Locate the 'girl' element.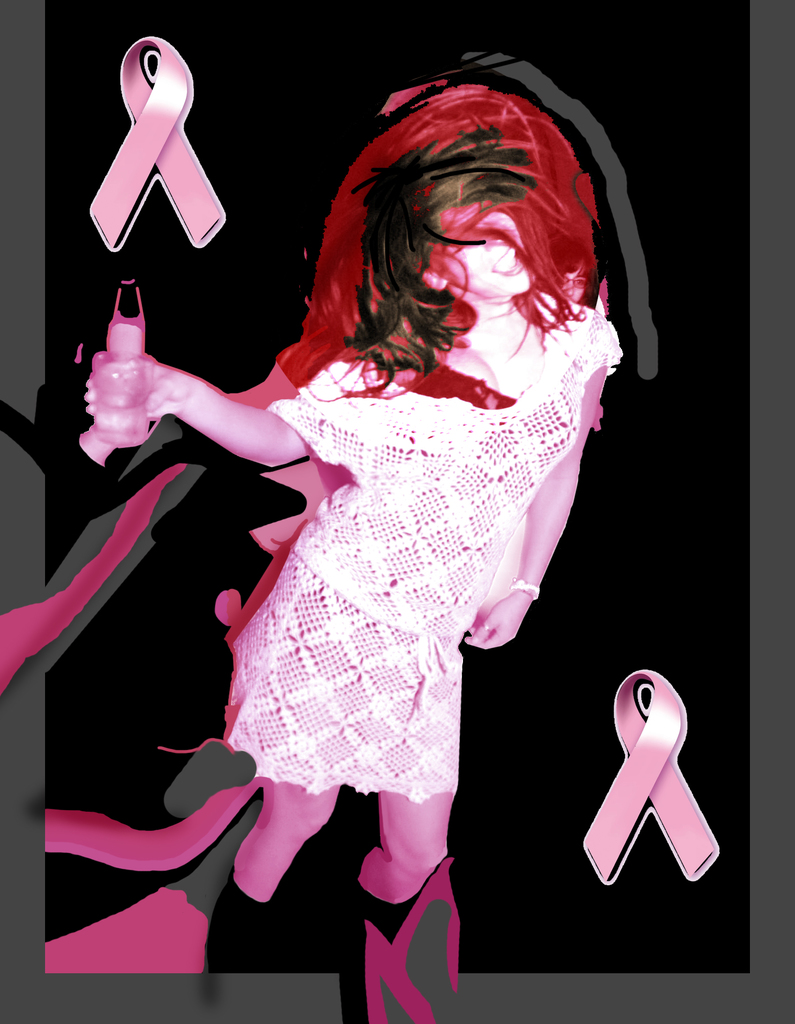
Element bbox: Rect(83, 128, 621, 1023).
